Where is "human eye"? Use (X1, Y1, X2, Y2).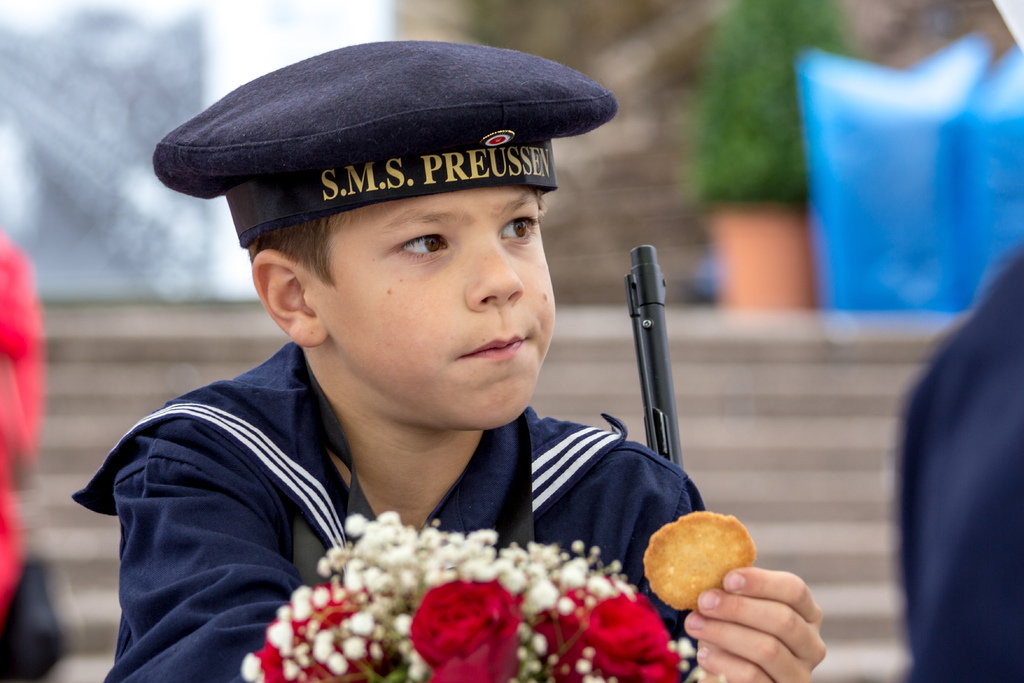
(495, 207, 540, 245).
